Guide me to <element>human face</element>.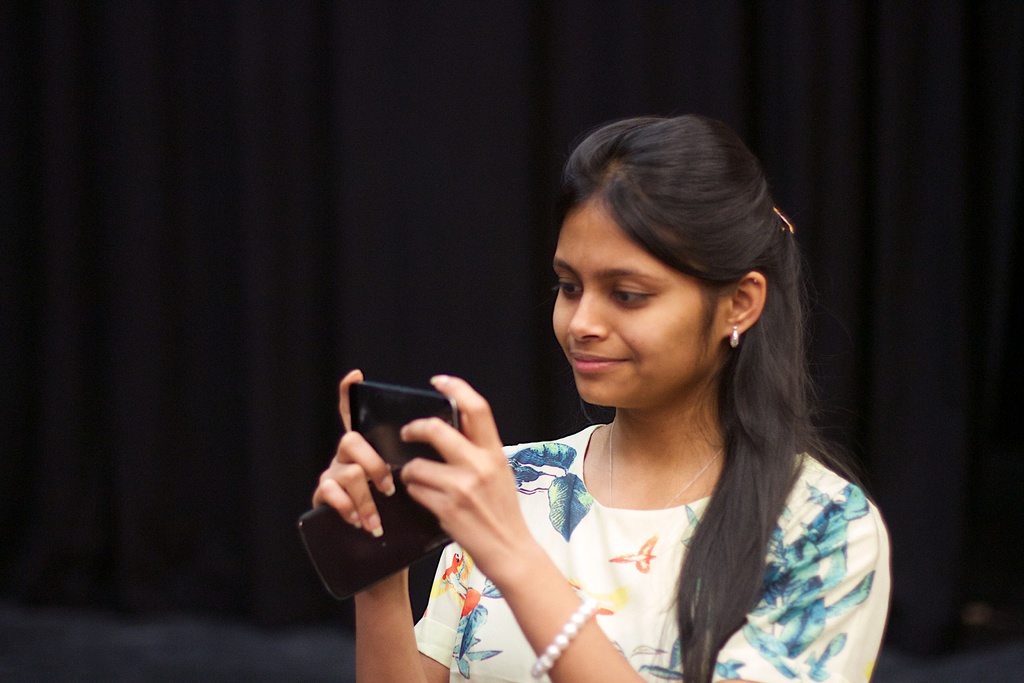
Guidance: select_region(550, 195, 730, 407).
